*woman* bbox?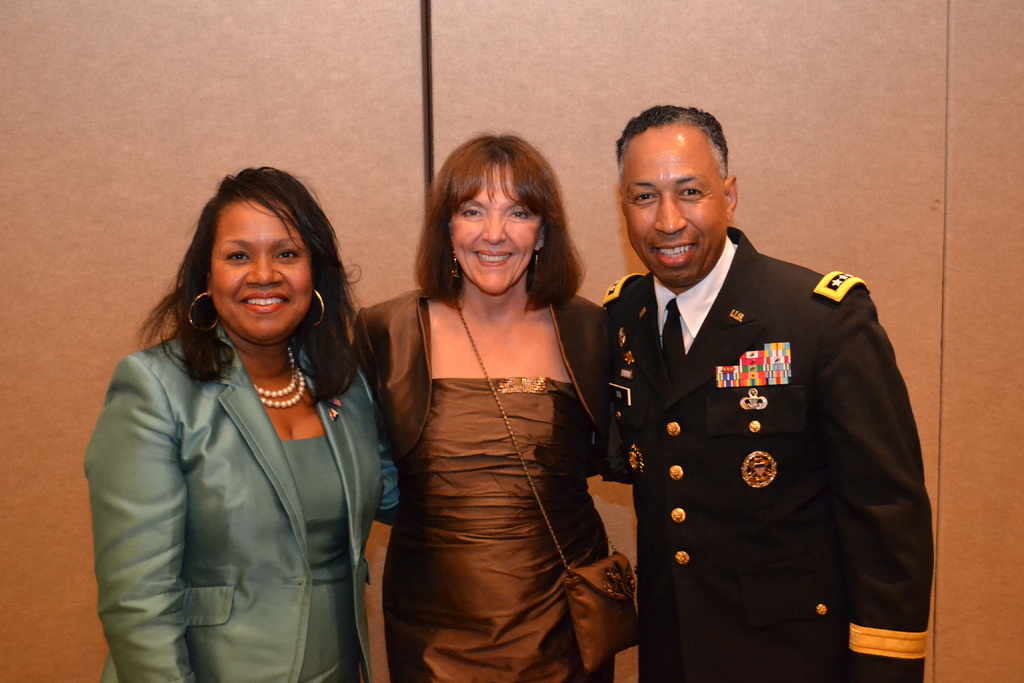
bbox=(84, 161, 401, 682)
